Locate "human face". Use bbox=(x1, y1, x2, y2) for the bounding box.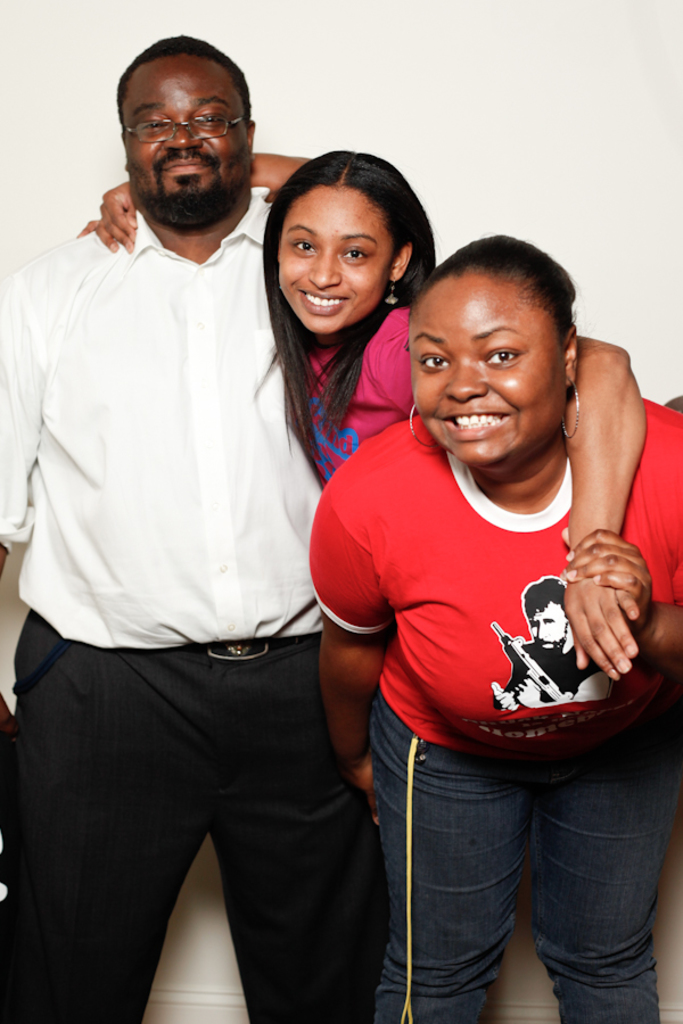
bbox=(408, 291, 566, 465).
